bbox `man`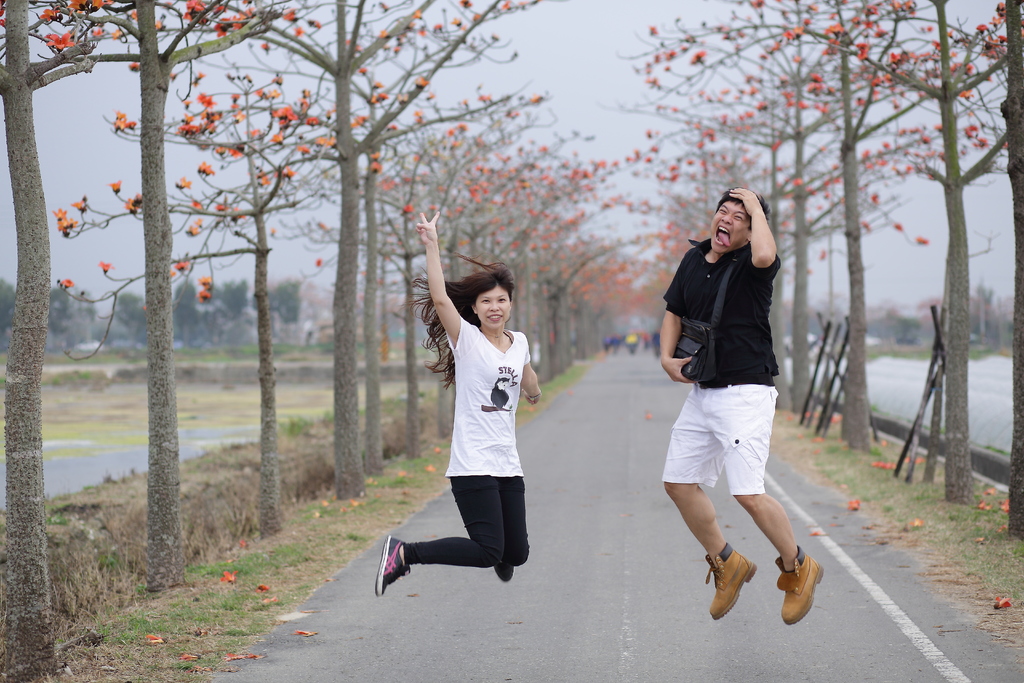
locate(655, 180, 819, 629)
